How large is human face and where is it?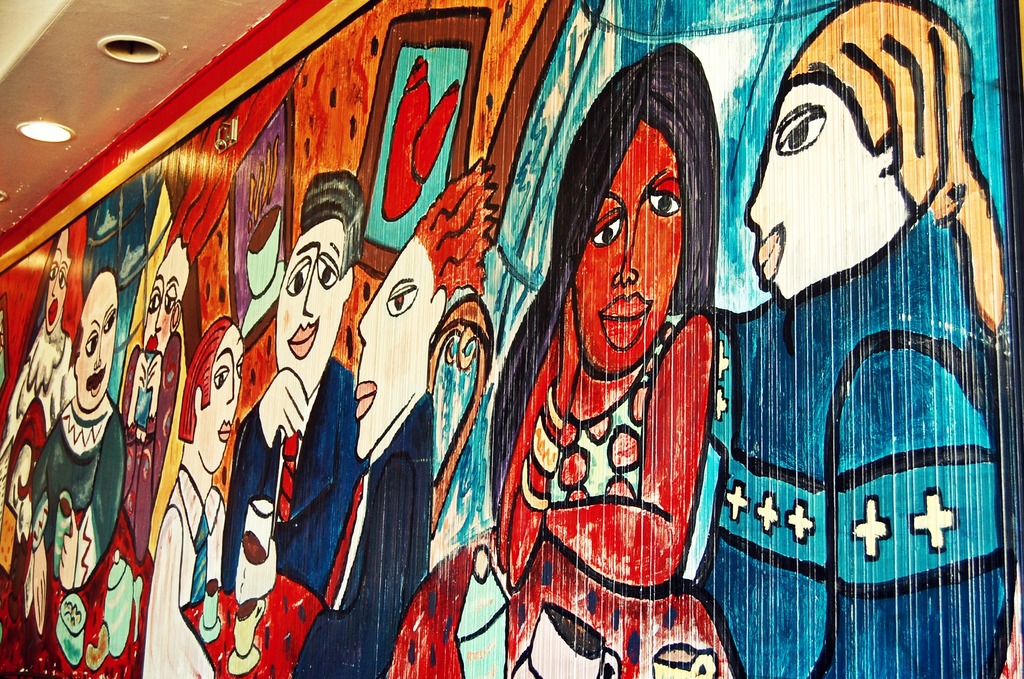
Bounding box: 355,236,434,459.
